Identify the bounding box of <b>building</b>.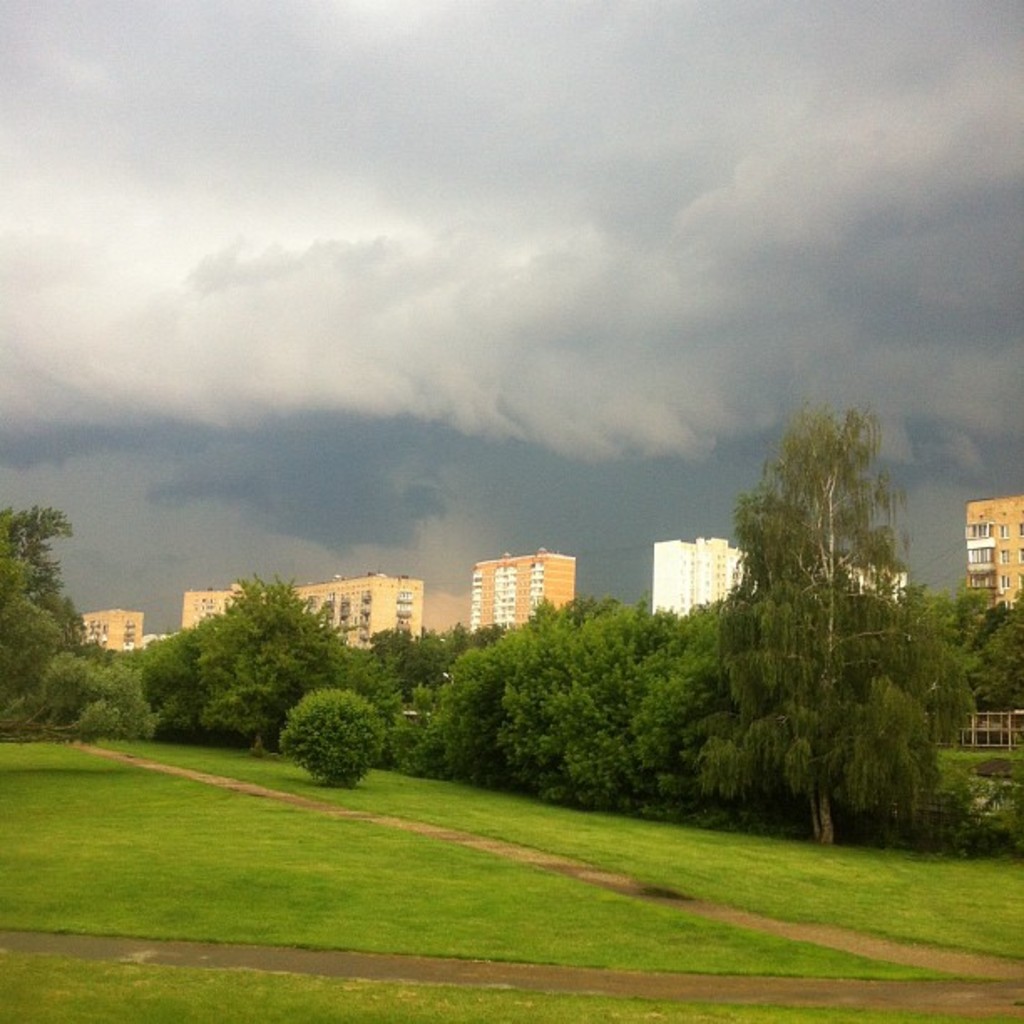
462/545/581/634.
